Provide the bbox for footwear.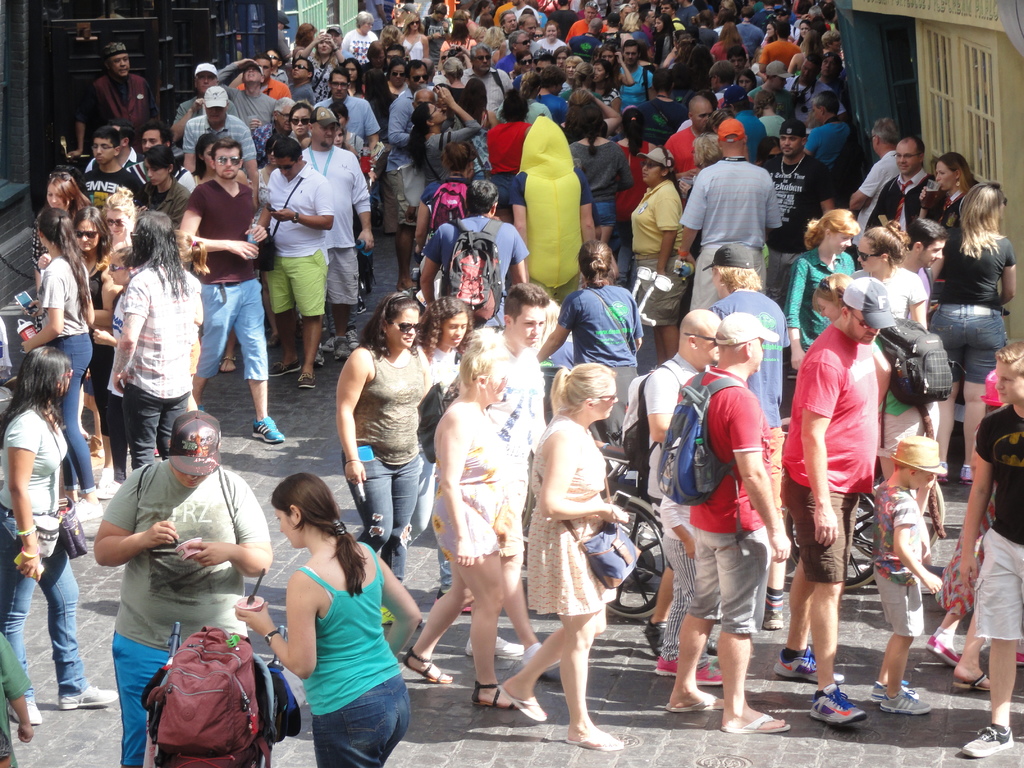
<region>773, 646, 850, 686</region>.
